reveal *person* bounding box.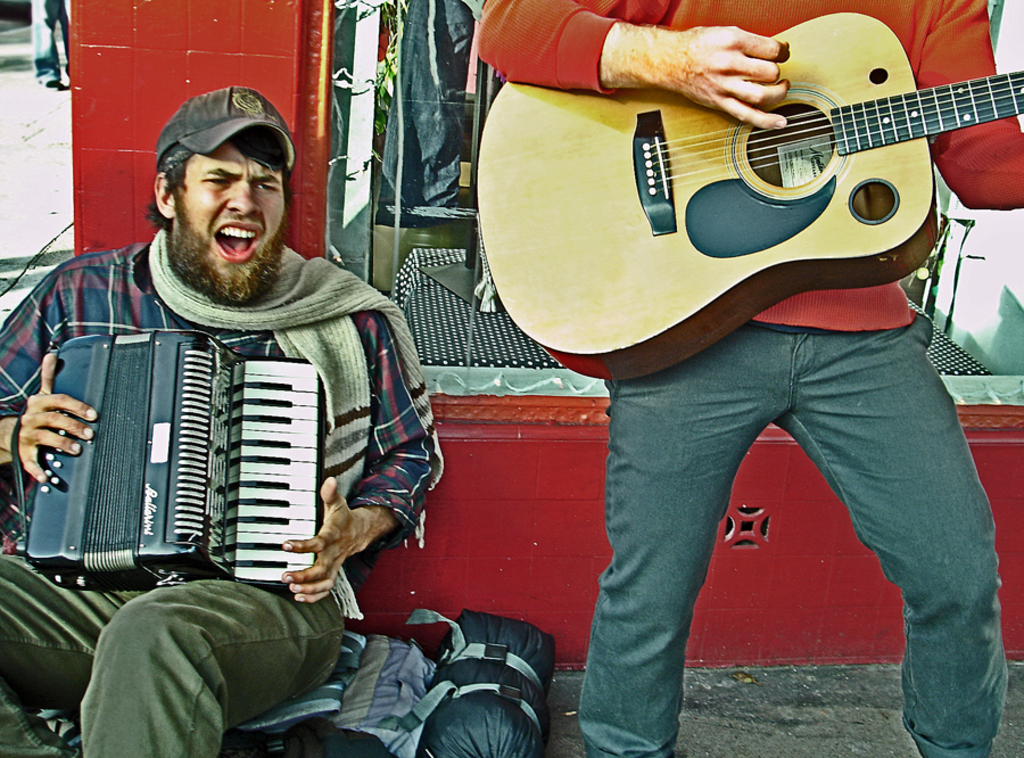
Revealed: l=464, t=0, r=1023, b=757.
